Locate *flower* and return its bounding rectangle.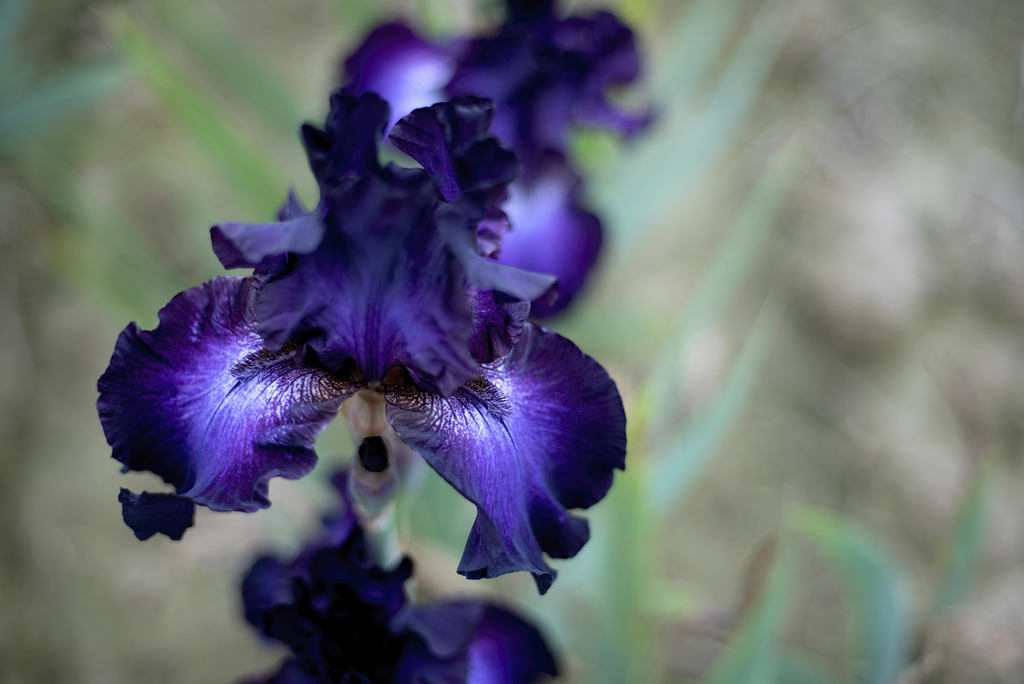
left=246, top=476, right=569, bottom=683.
